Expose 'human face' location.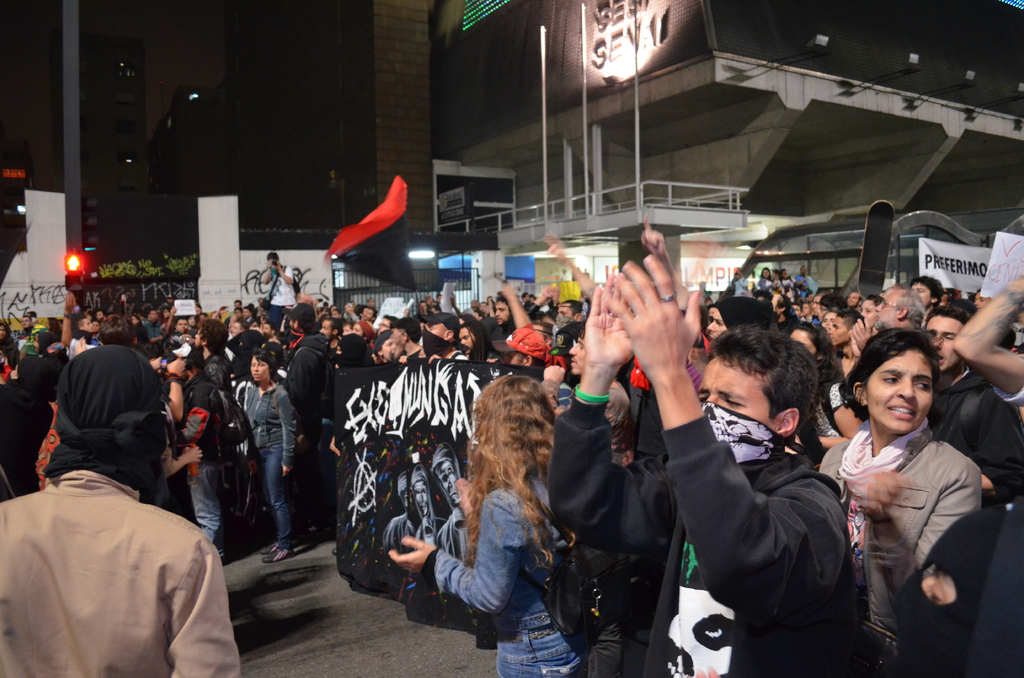
Exposed at select_region(493, 299, 510, 324).
